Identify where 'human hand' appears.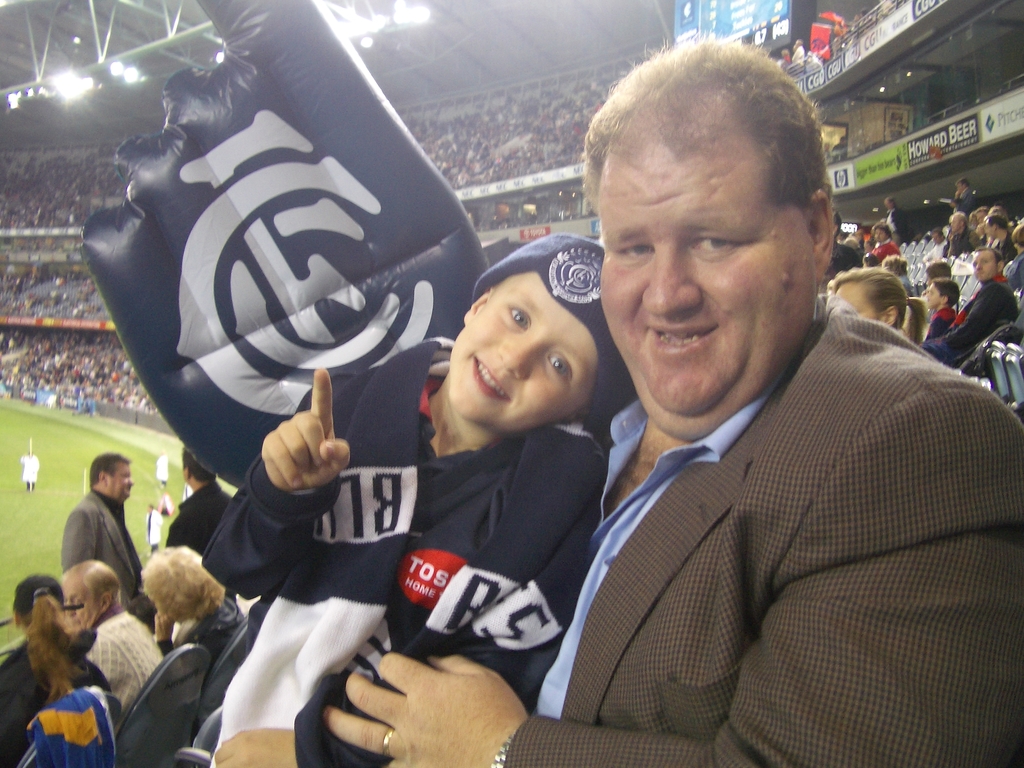
Appears at bbox(261, 365, 351, 497).
